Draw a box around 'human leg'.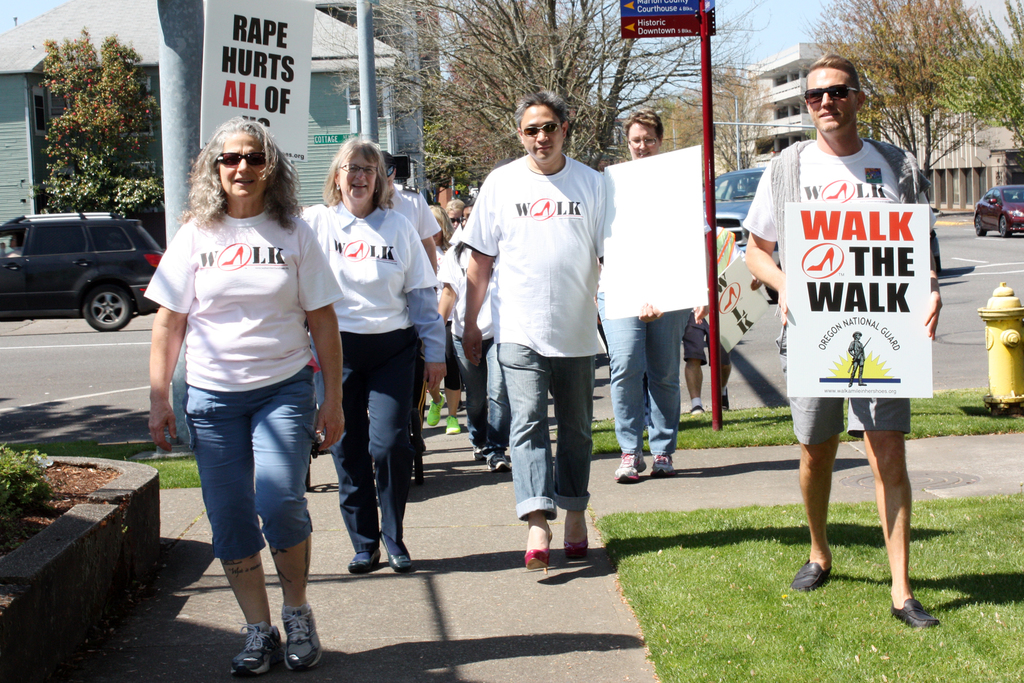
[331, 325, 362, 583].
